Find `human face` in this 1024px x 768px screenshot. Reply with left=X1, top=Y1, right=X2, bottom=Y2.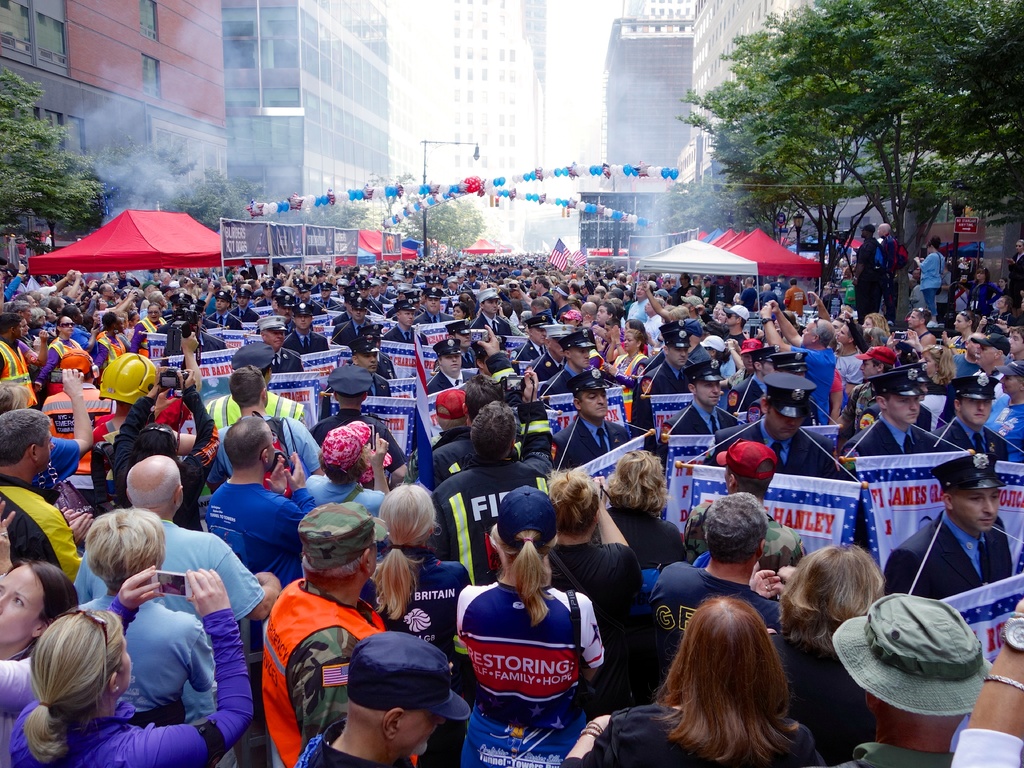
left=975, top=344, right=992, bottom=367.
